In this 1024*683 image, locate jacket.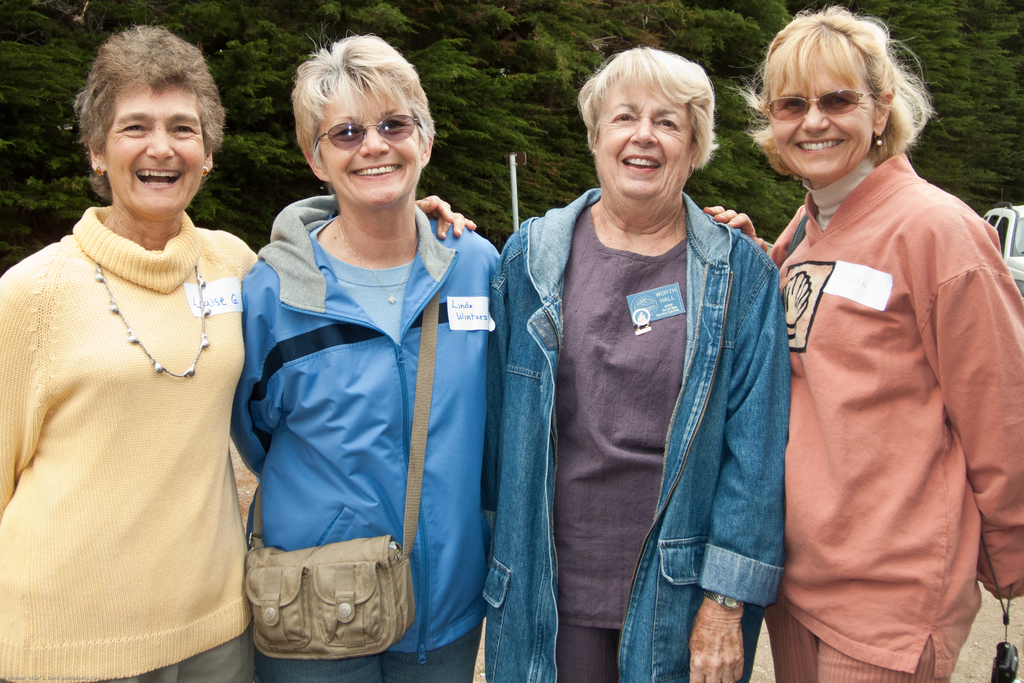
Bounding box: [left=767, top=152, right=1023, bottom=682].
